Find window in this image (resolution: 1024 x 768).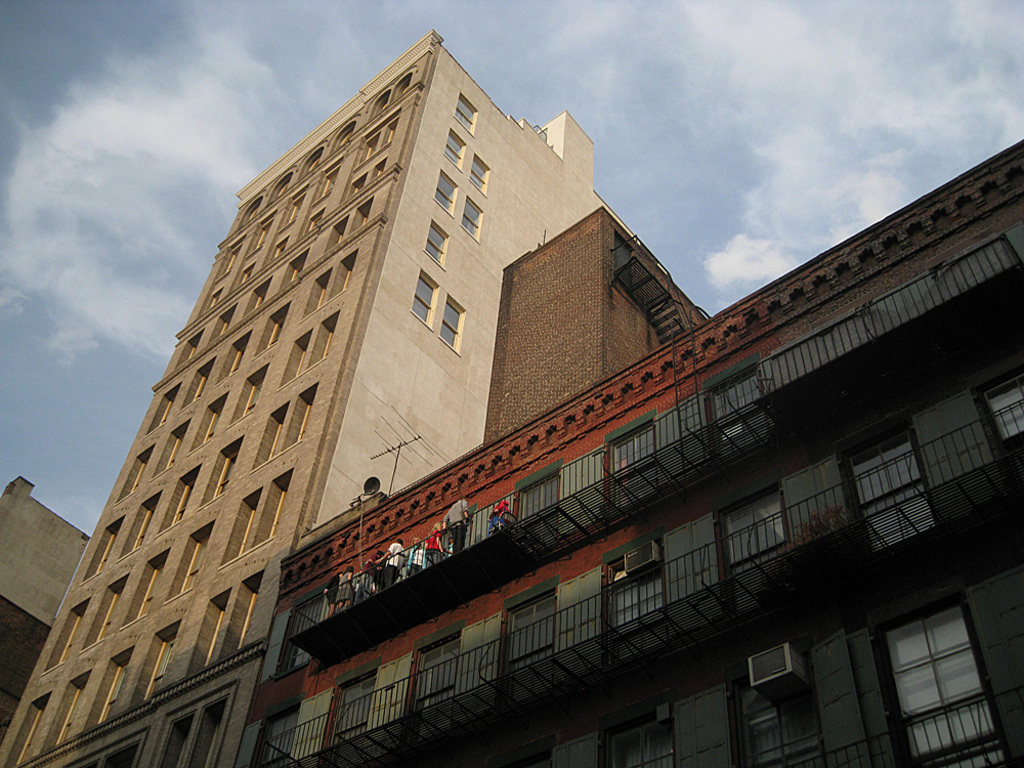
pyautogui.locateOnScreen(976, 354, 1023, 471).
